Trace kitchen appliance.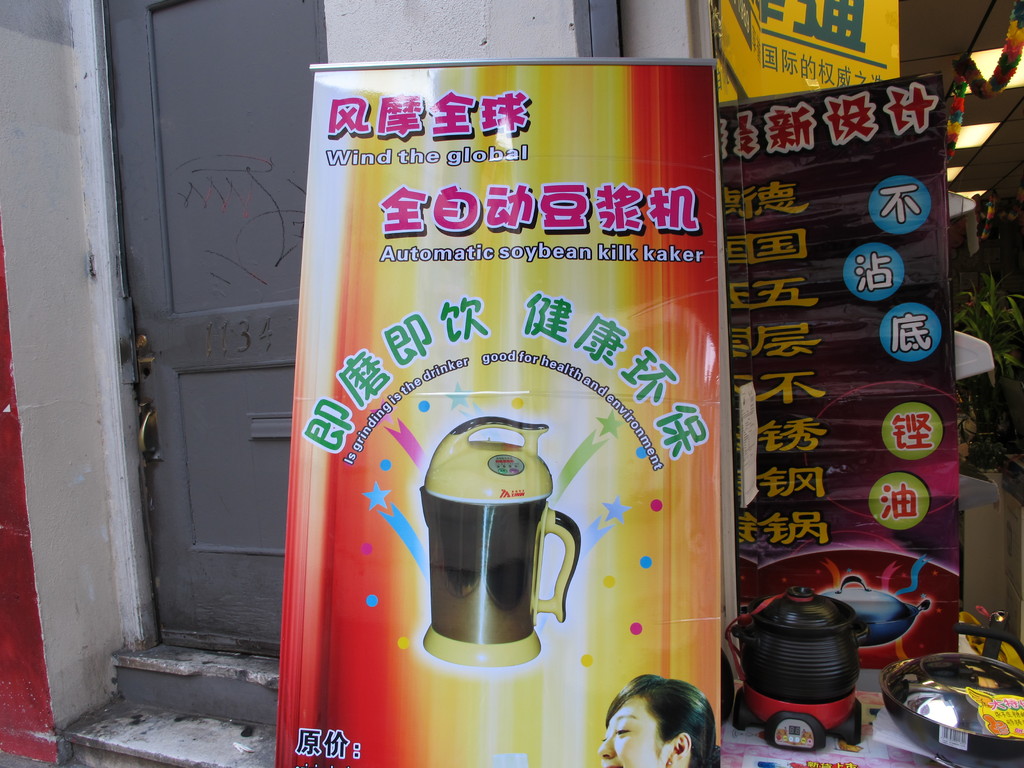
Traced to 721, 584, 870, 755.
